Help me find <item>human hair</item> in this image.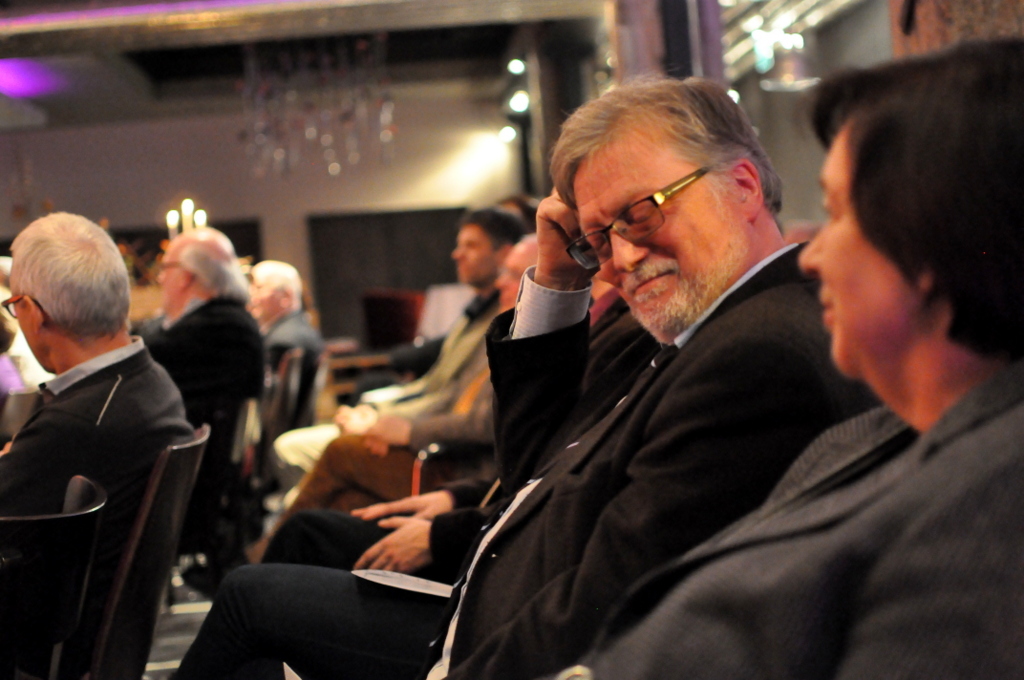
Found it: 177:244:253:308.
